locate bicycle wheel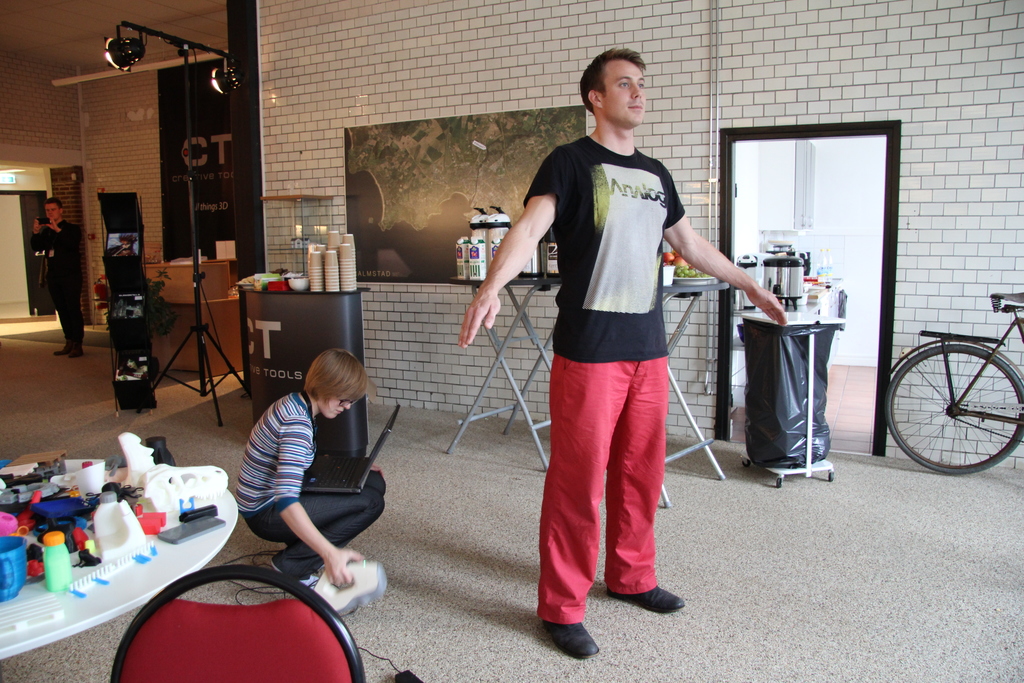
[left=893, top=336, right=1018, bottom=472]
